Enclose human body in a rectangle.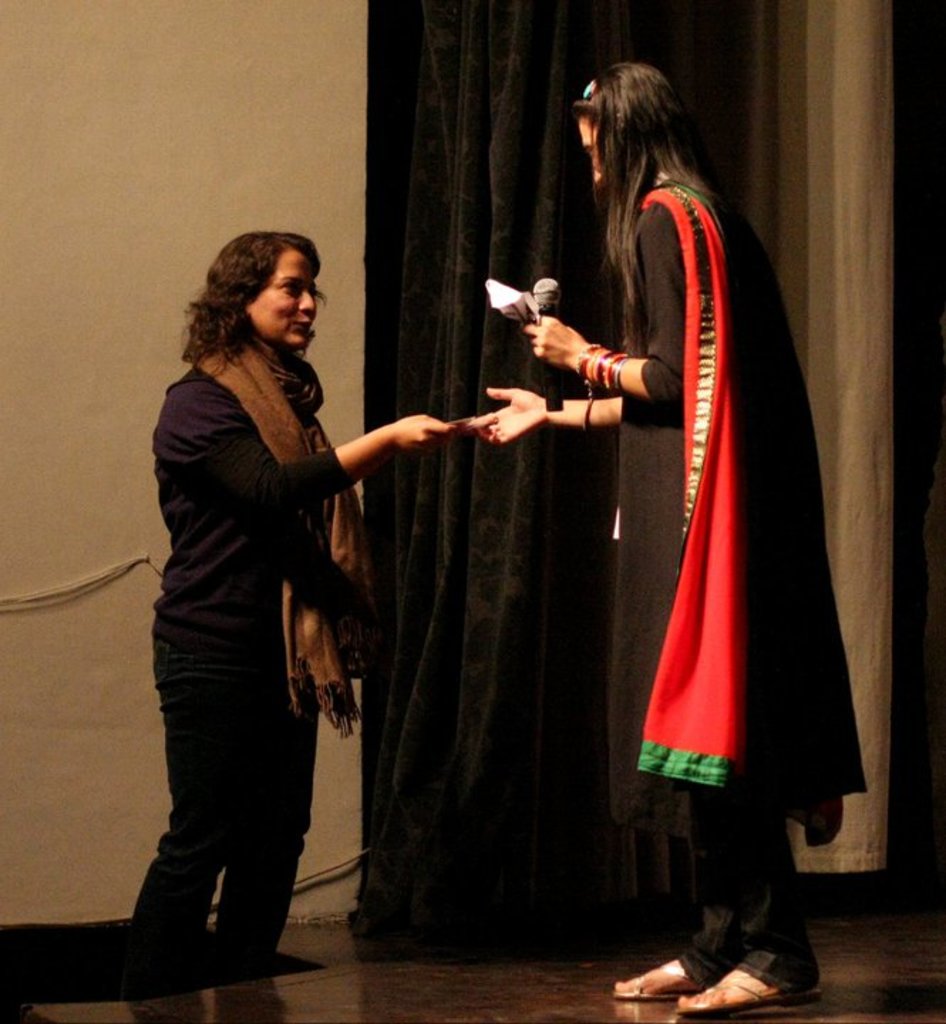
<box>144,225,413,991</box>.
